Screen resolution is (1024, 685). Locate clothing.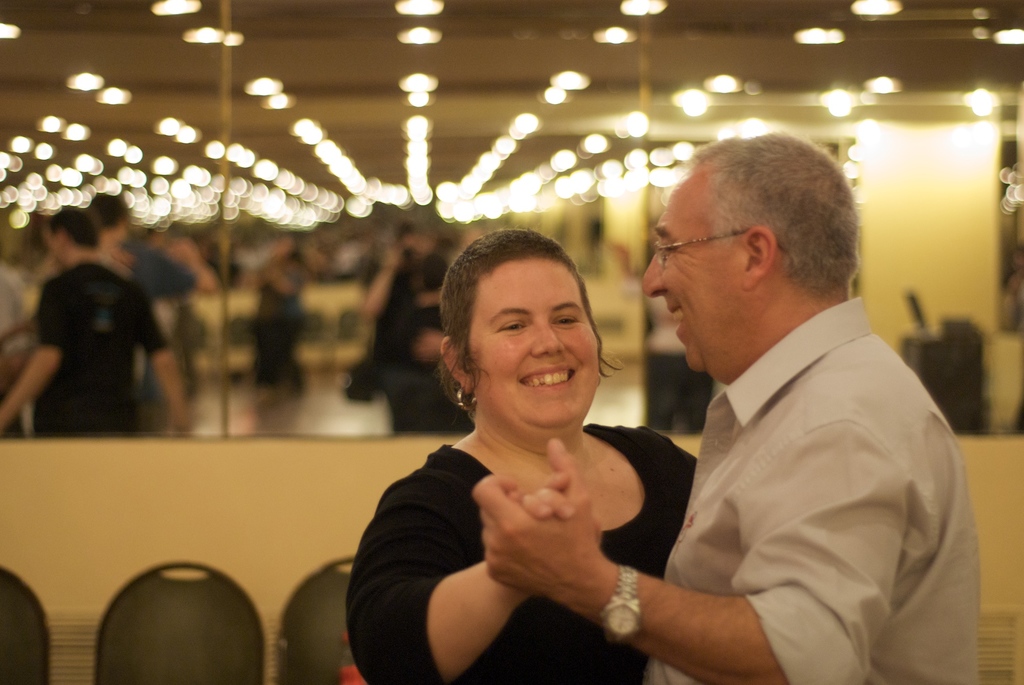
(x1=348, y1=422, x2=698, y2=684).
